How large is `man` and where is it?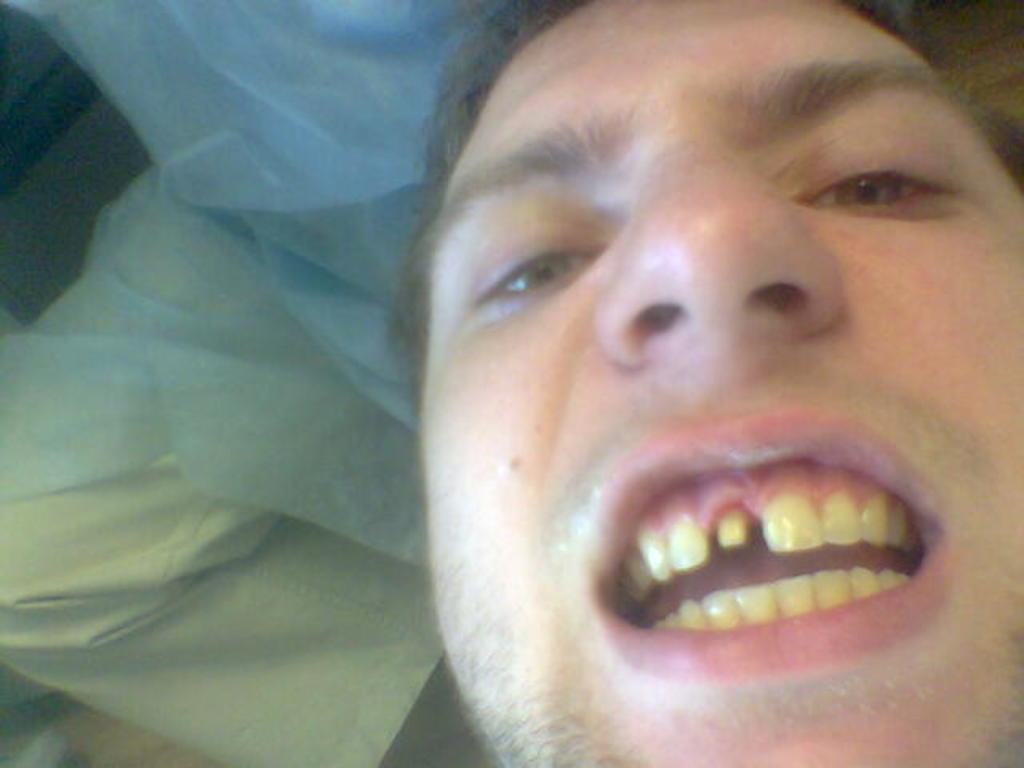
Bounding box: {"x1": 282, "y1": 2, "x2": 1023, "y2": 762}.
